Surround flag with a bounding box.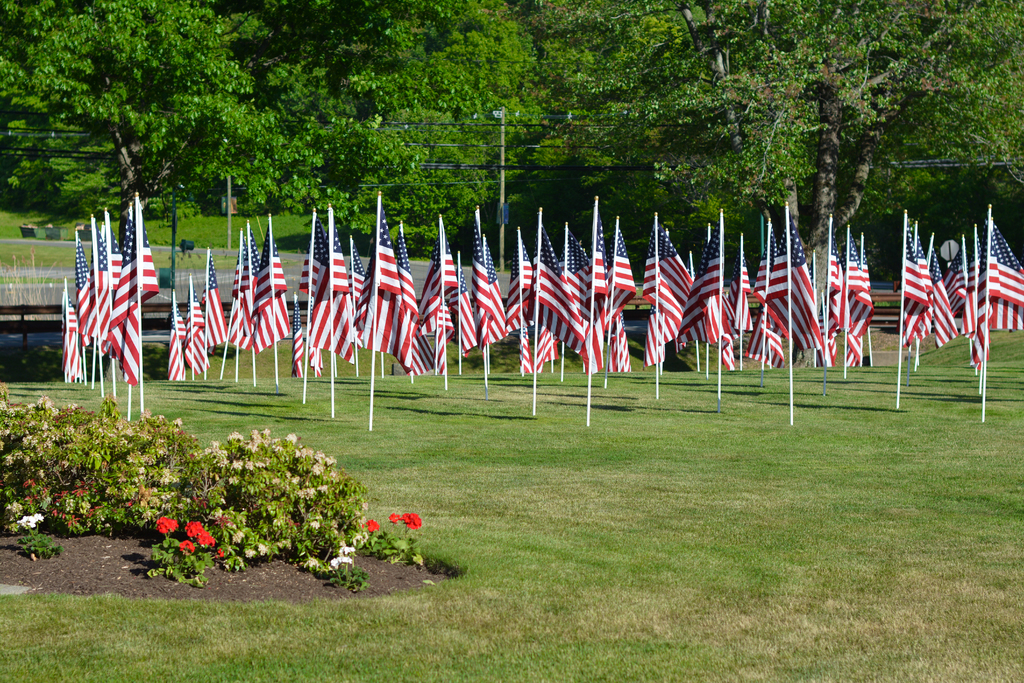
x1=412, y1=218, x2=457, y2=313.
